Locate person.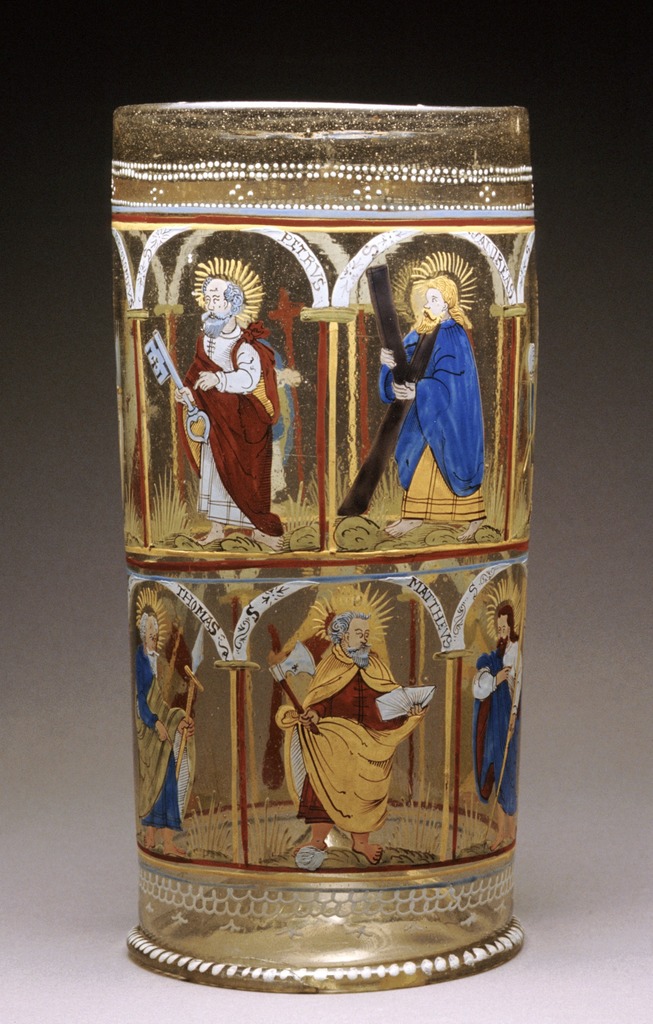
Bounding box: 384/259/484/540.
